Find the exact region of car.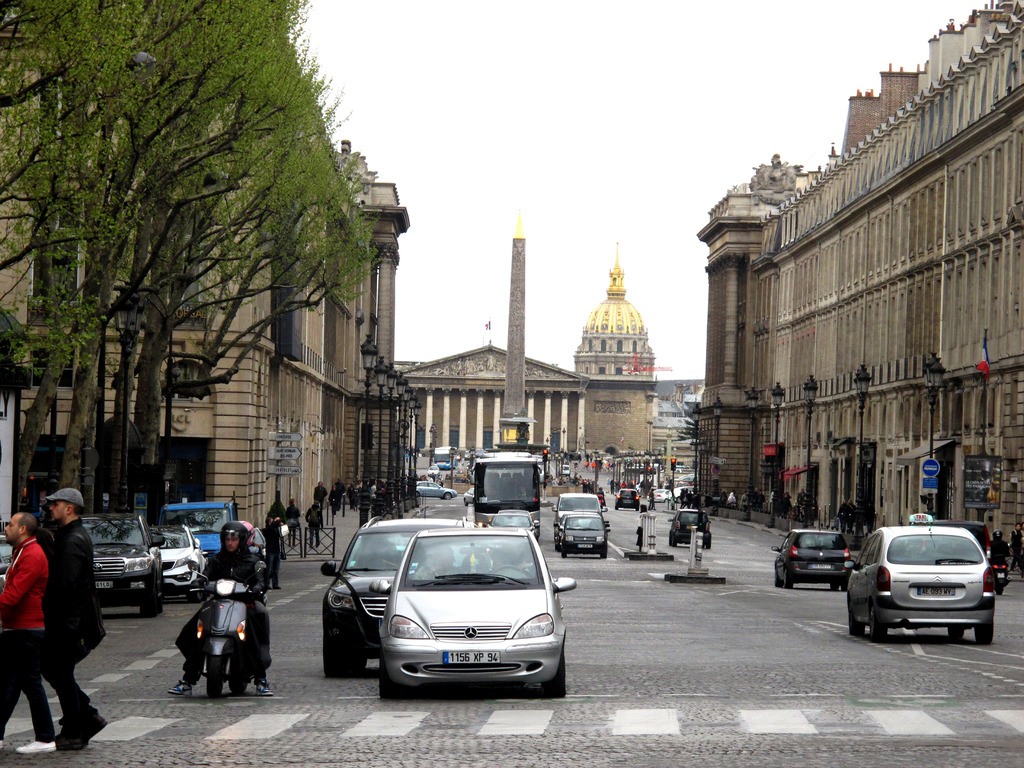
Exact region: 655 490 676 509.
